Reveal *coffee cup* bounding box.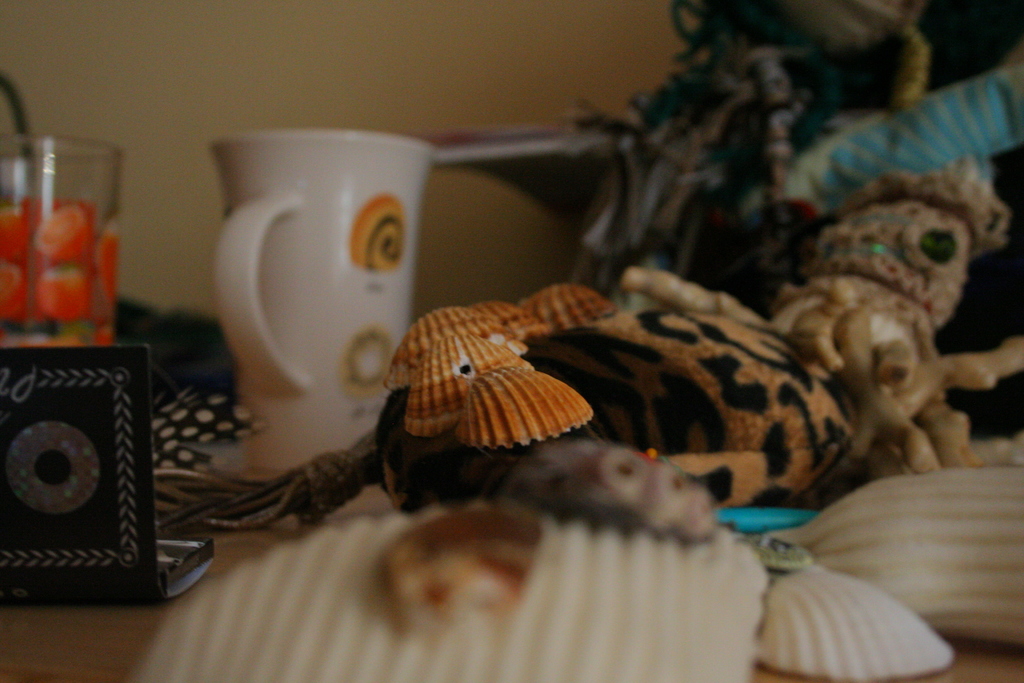
Revealed: [left=204, top=126, right=440, bottom=478].
